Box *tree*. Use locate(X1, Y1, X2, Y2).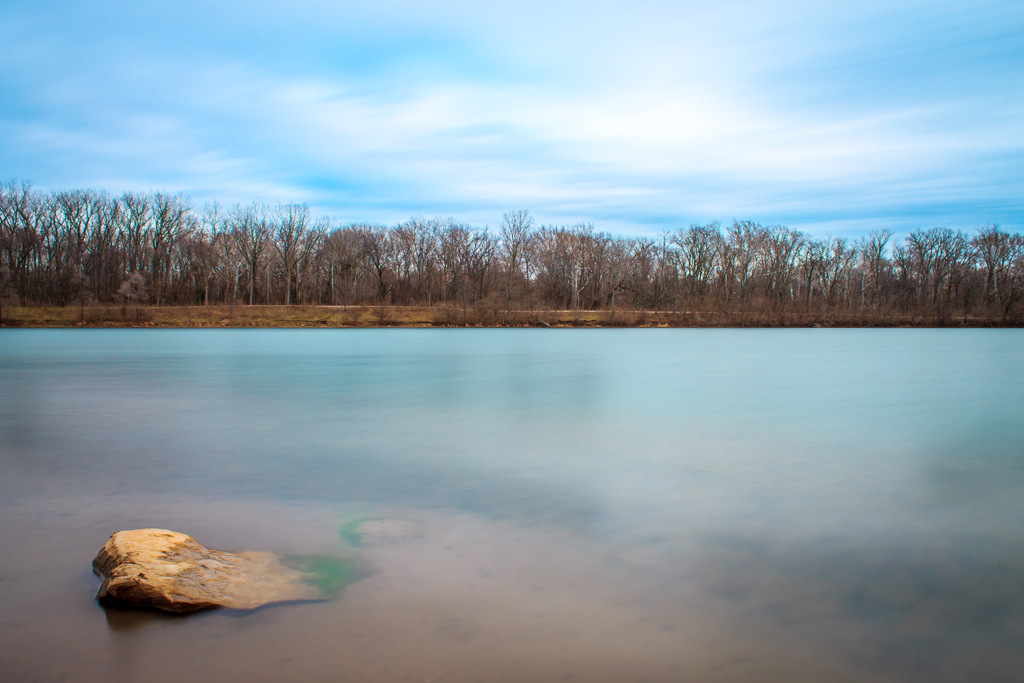
locate(855, 229, 900, 315).
